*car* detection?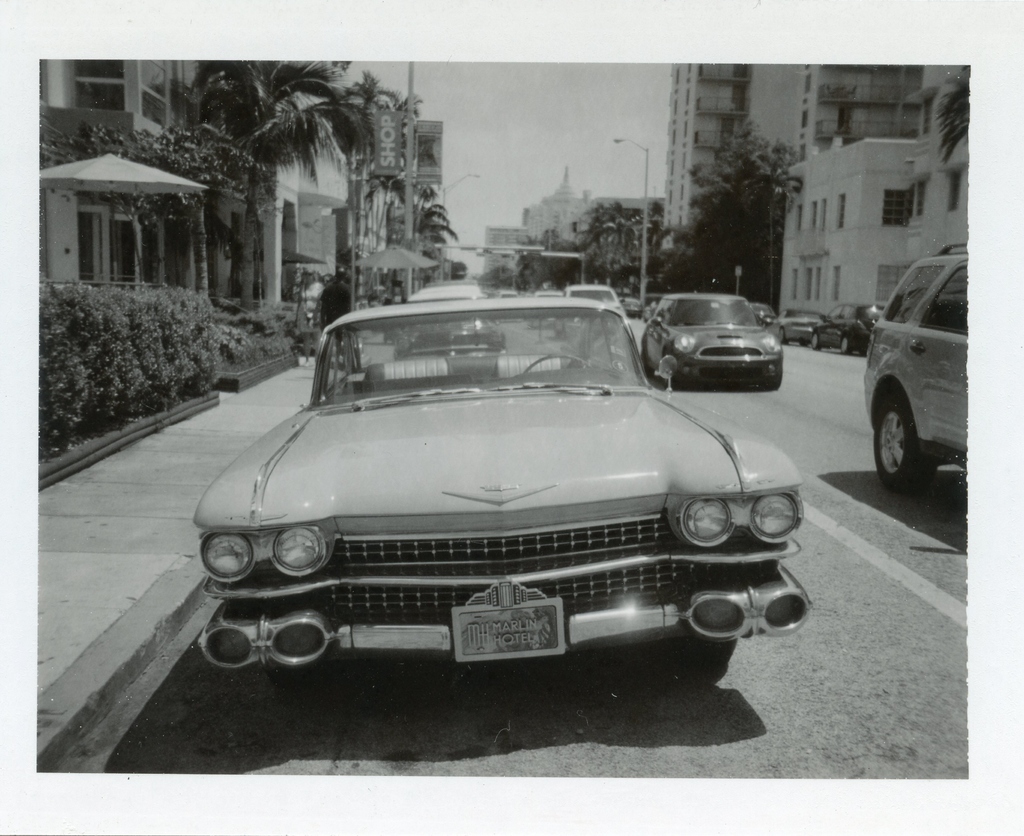
{"left": 868, "top": 252, "right": 984, "bottom": 493}
